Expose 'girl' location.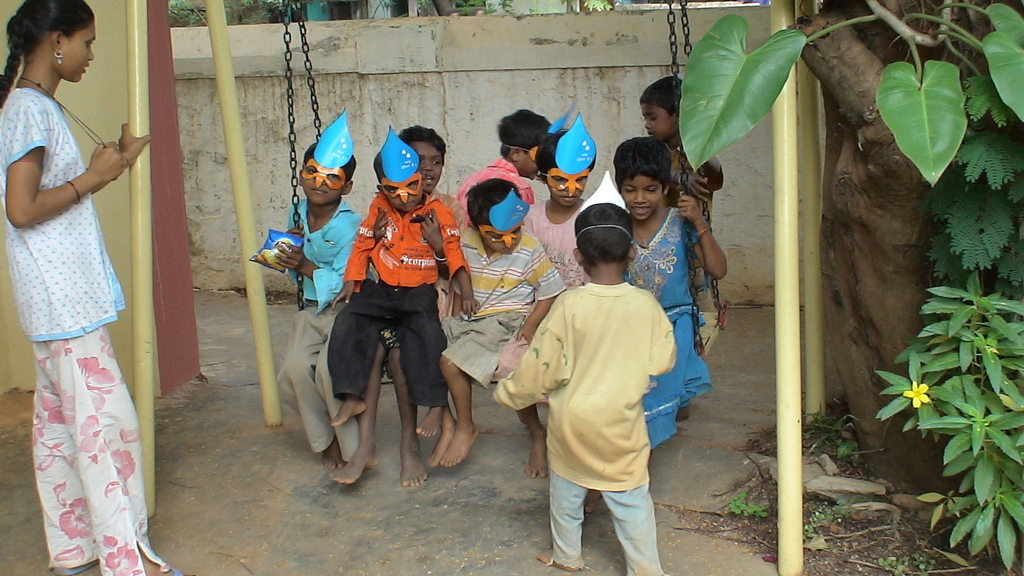
Exposed at pyautogui.locateOnScreen(637, 63, 724, 361).
